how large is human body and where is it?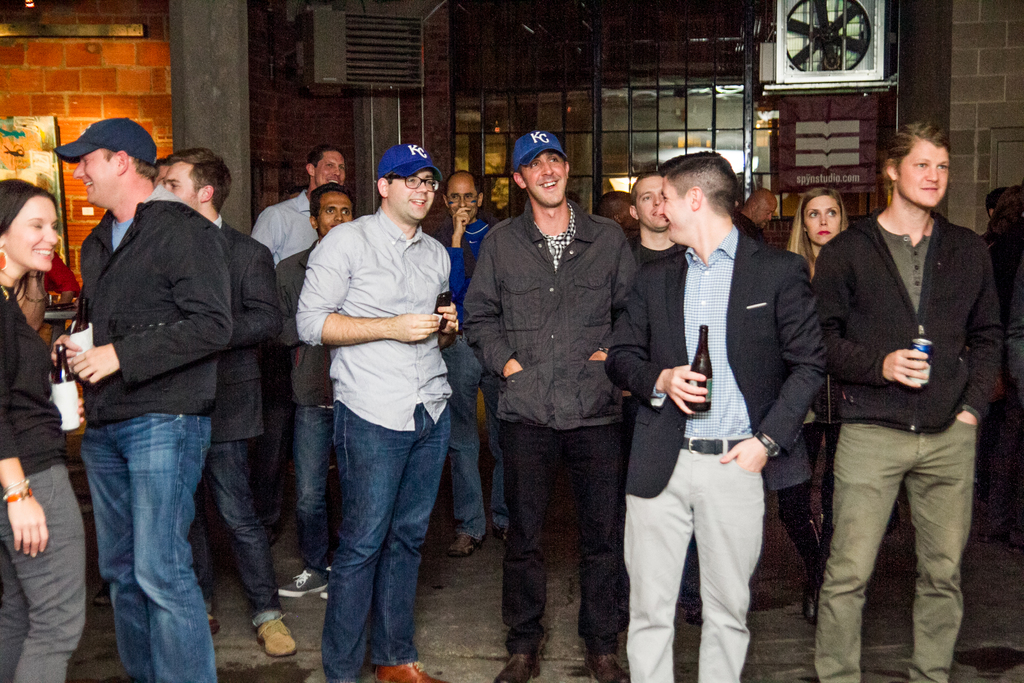
Bounding box: [604,145,817,682].
